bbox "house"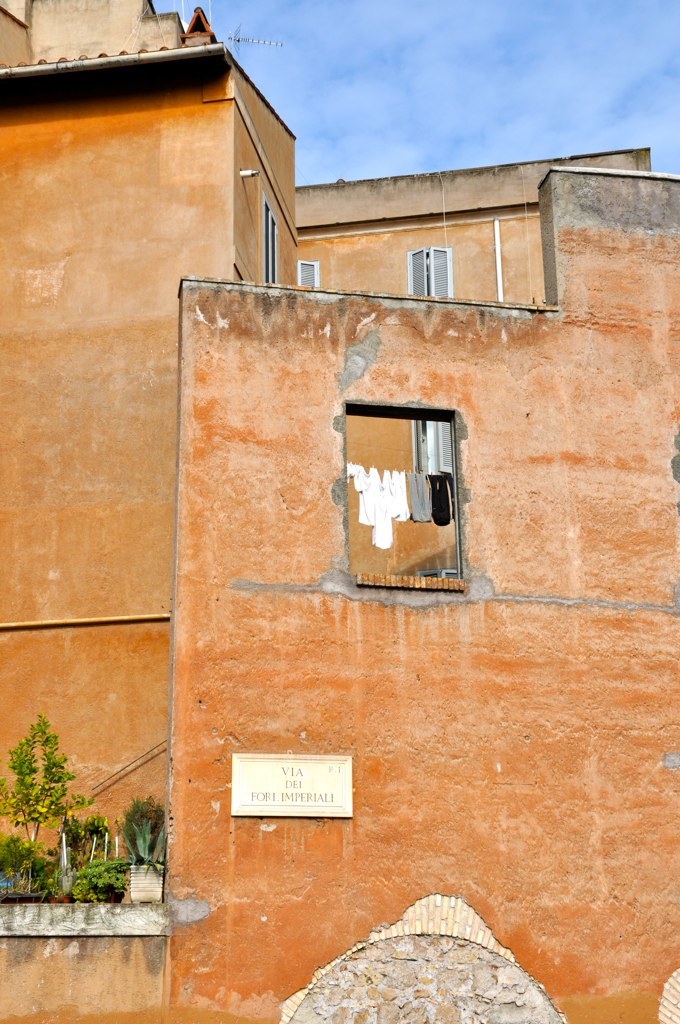
[x1=0, y1=0, x2=679, y2=1023]
